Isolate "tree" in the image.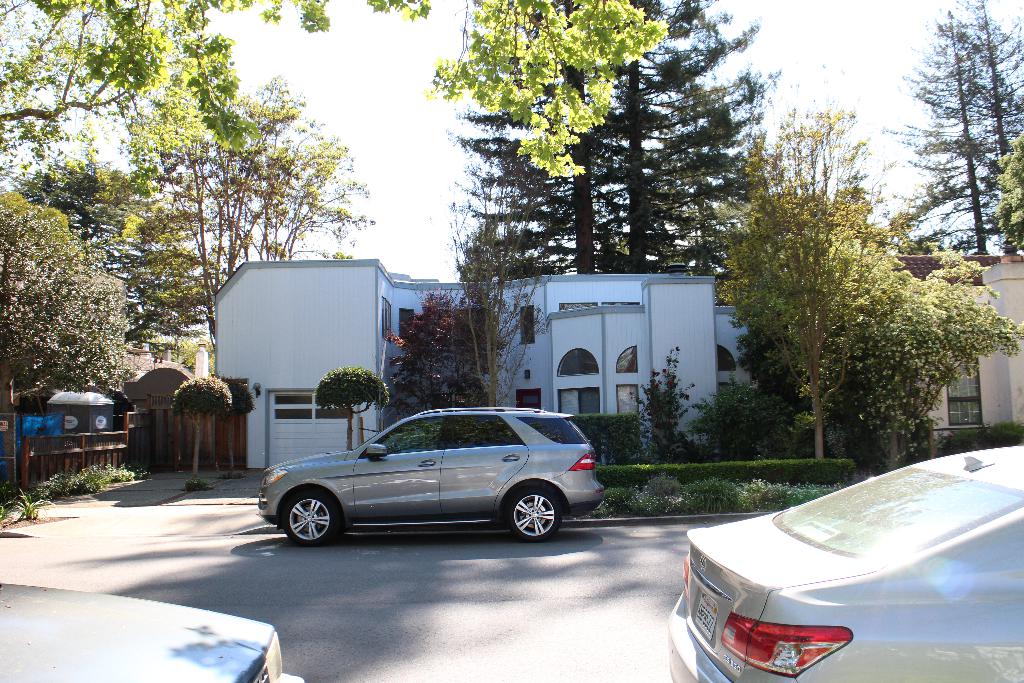
Isolated region: locate(0, 185, 127, 504).
